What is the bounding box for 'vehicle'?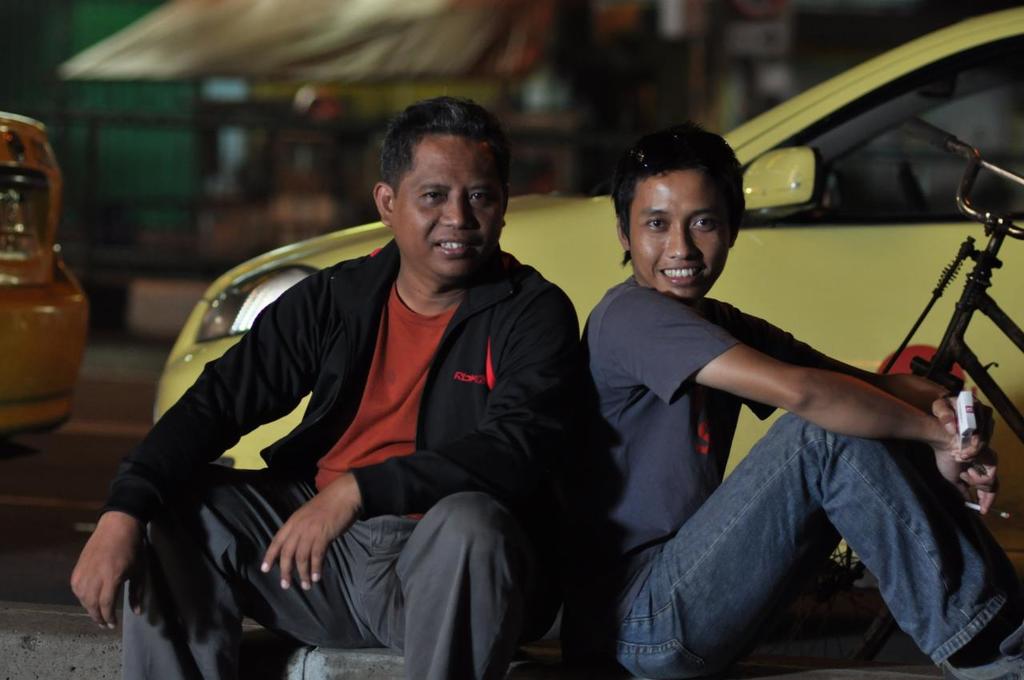
detection(0, 109, 89, 457).
